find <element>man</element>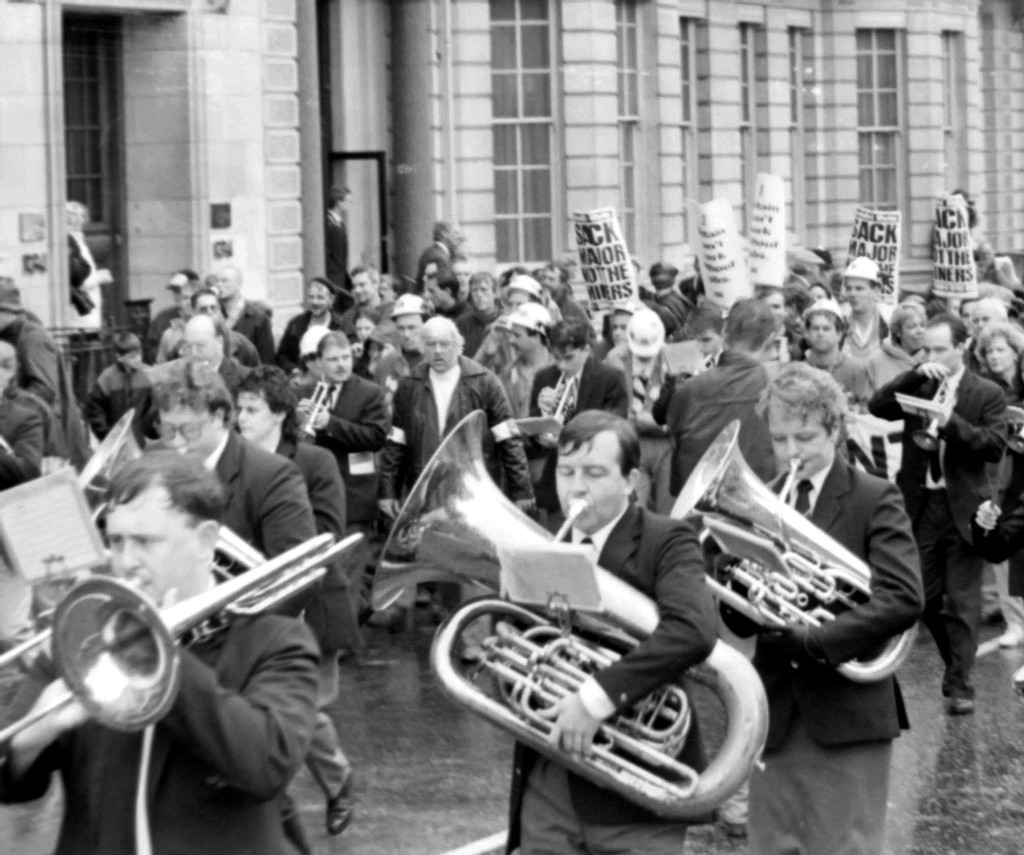
(0,441,324,854)
